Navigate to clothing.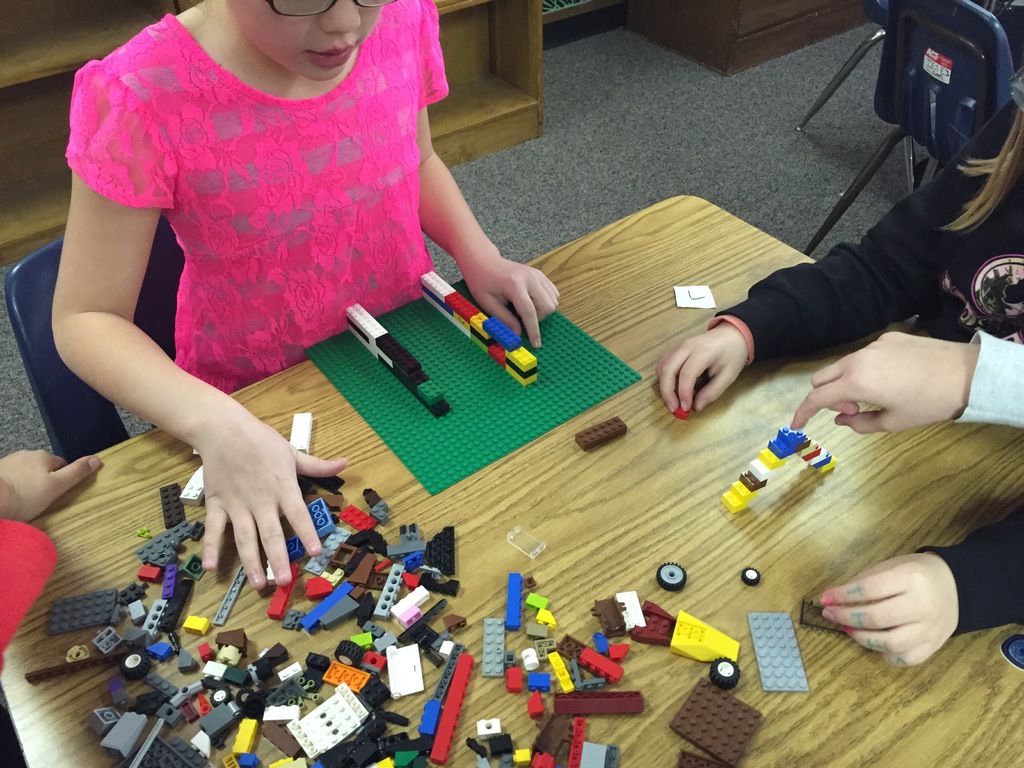
Navigation target: 955,329,1023,431.
